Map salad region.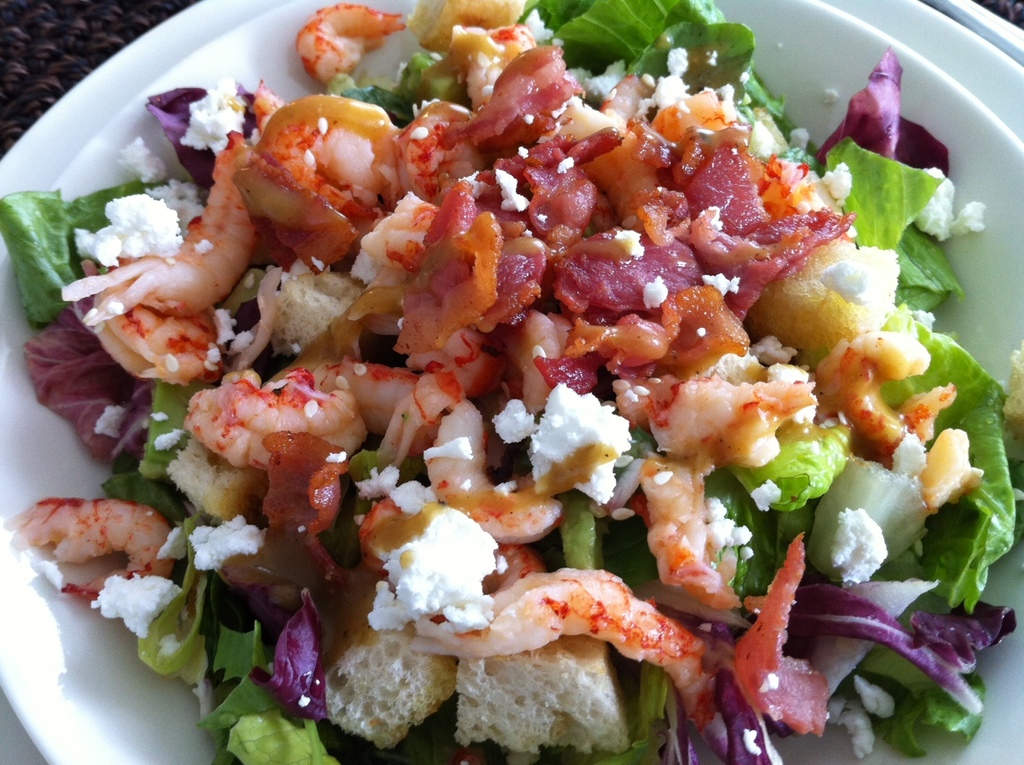
Mapped to BBox(0, 0, 1023, 764).
